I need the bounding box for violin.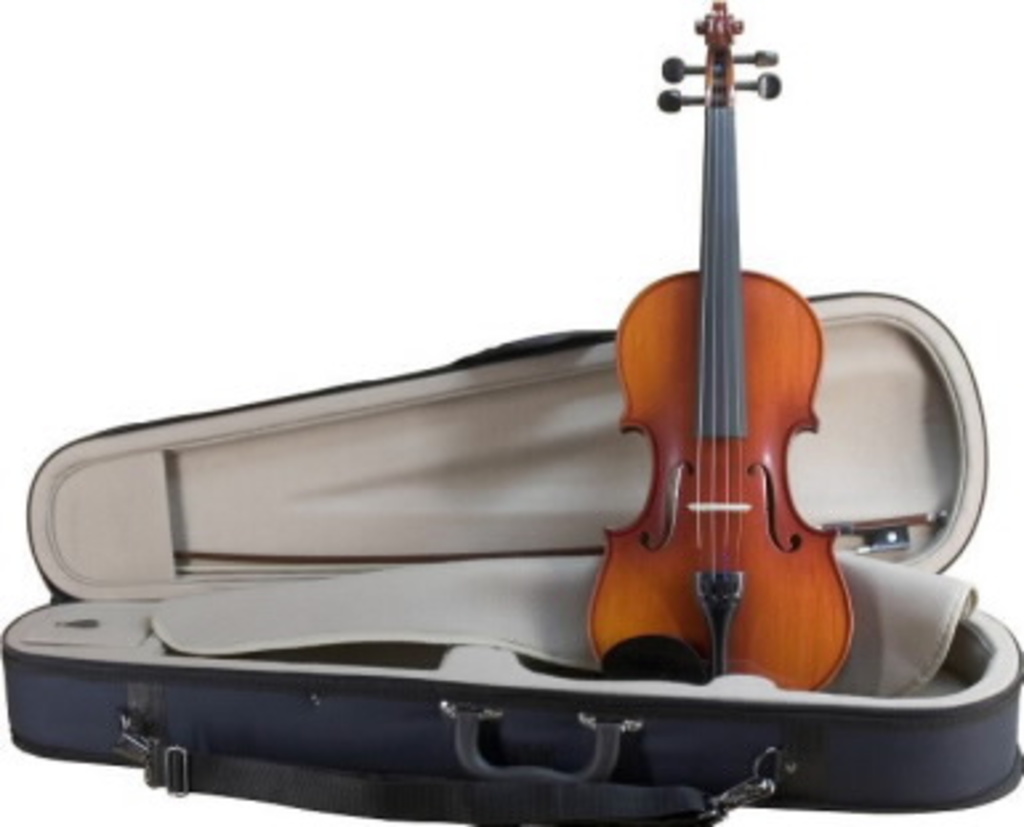
Here it is: (x1=590, y1=0, x2=856, y2=699).
